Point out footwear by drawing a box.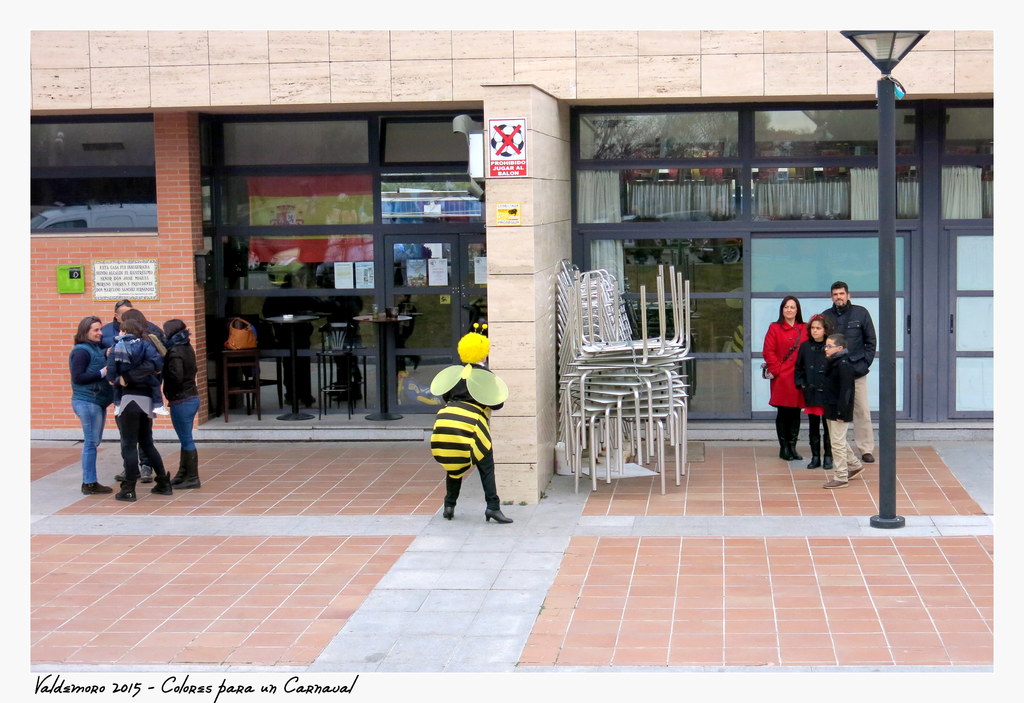
Rect(115, 487, 136, 503).
